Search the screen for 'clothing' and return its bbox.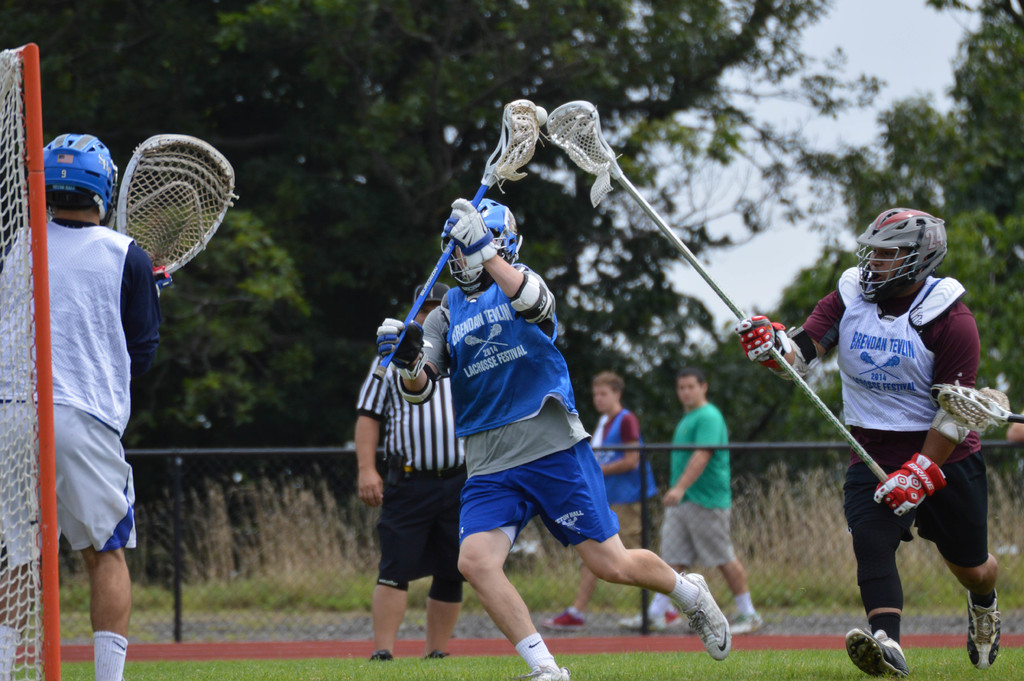
Found: region(662, 406, 733, 567).
